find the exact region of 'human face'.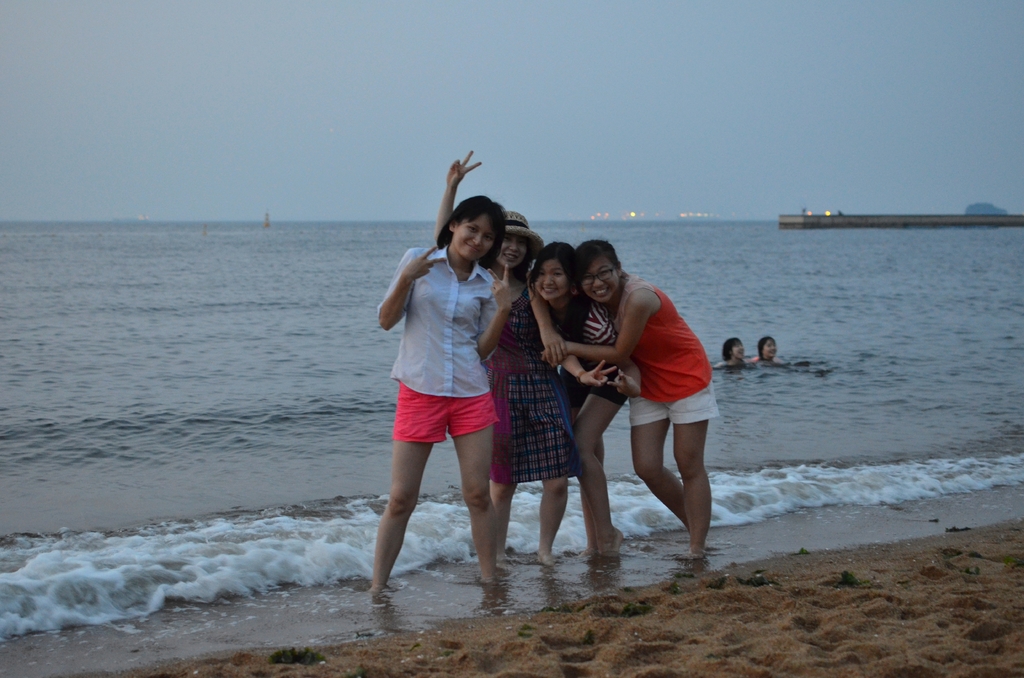
Exact region: select_region(732, 343, 745, 357).
